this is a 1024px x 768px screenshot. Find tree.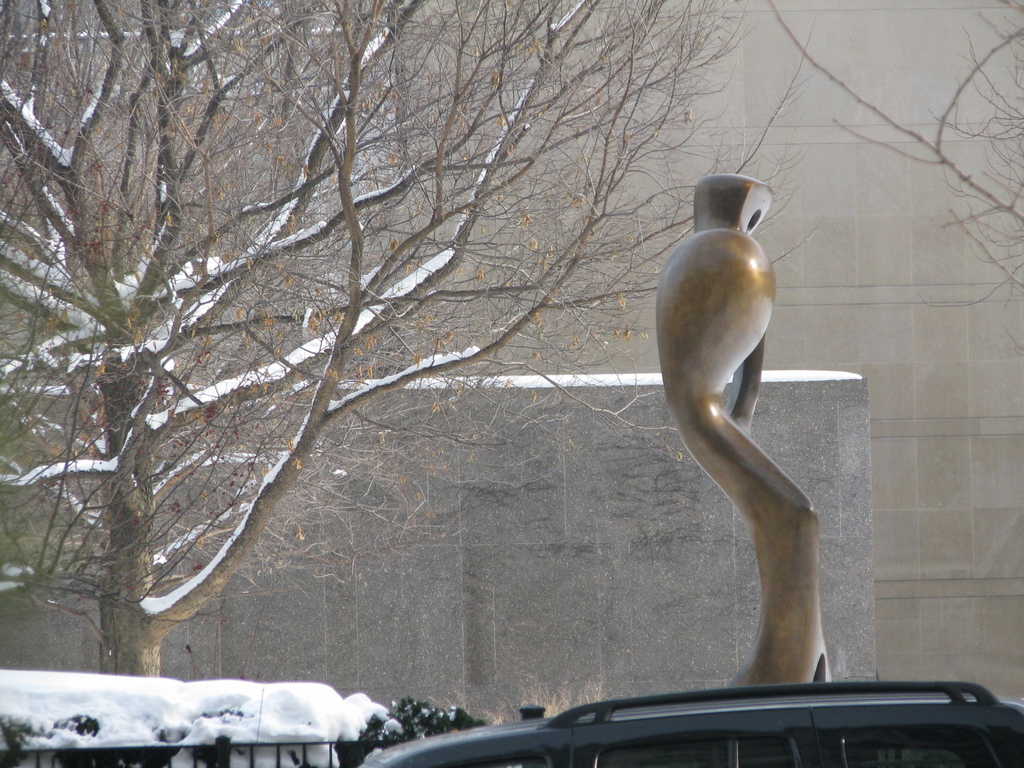
Bounding box: {"x1": 0, "y1": 0, "x2": 816, "y2": 680}.
